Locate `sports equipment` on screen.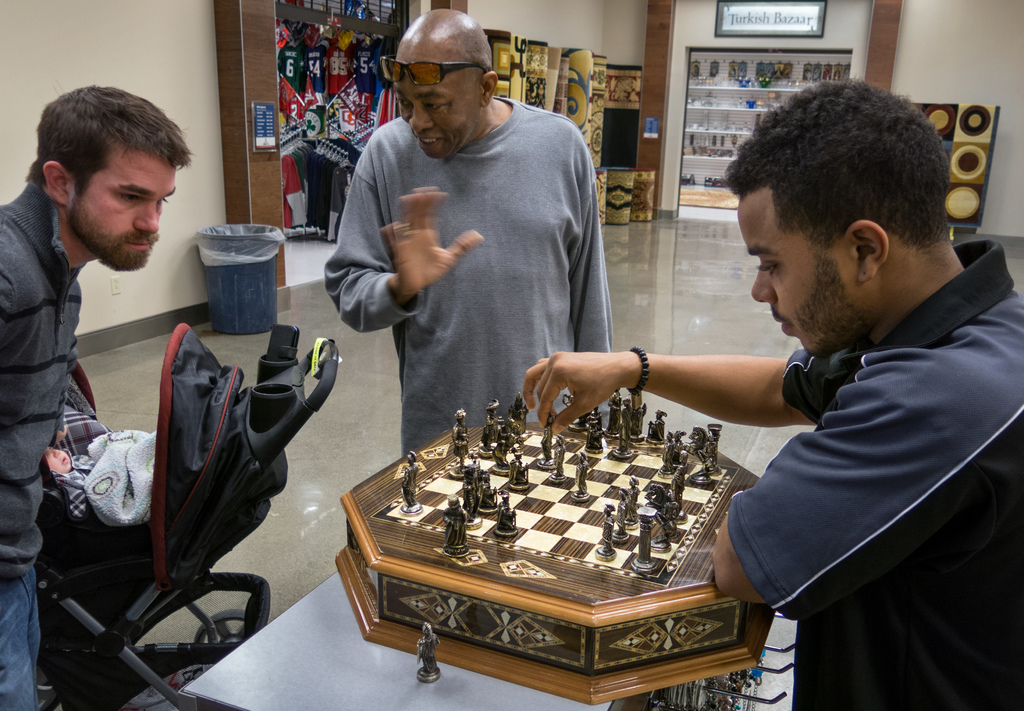
On screen at pyautogui.locateOnScreen(681, 418, 724, 486).
